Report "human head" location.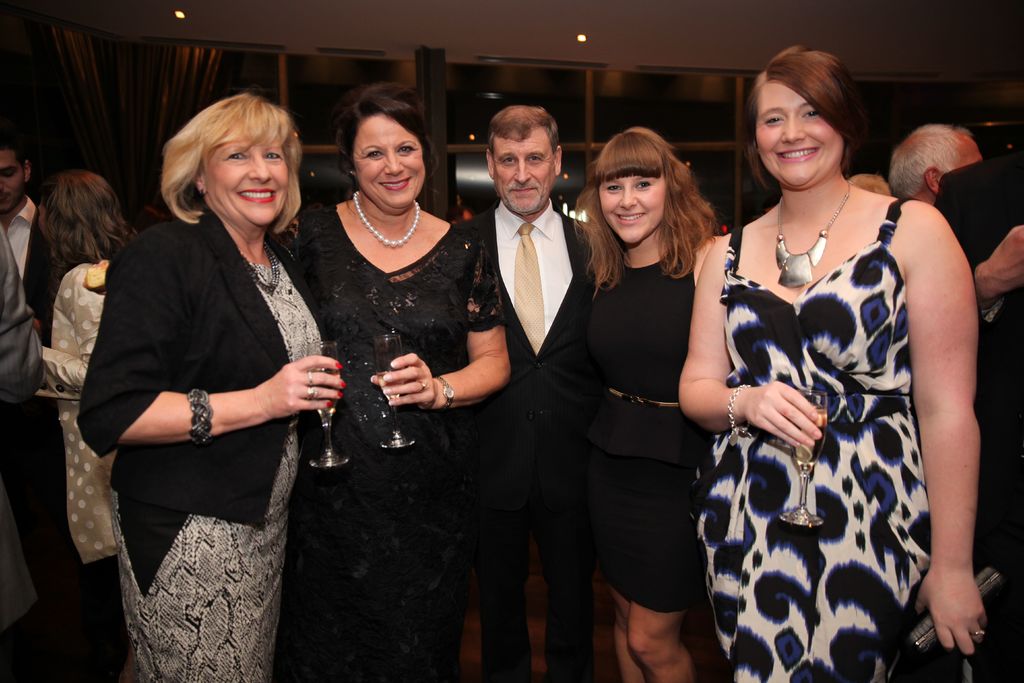
Report: (332, 83, 434, 215).
